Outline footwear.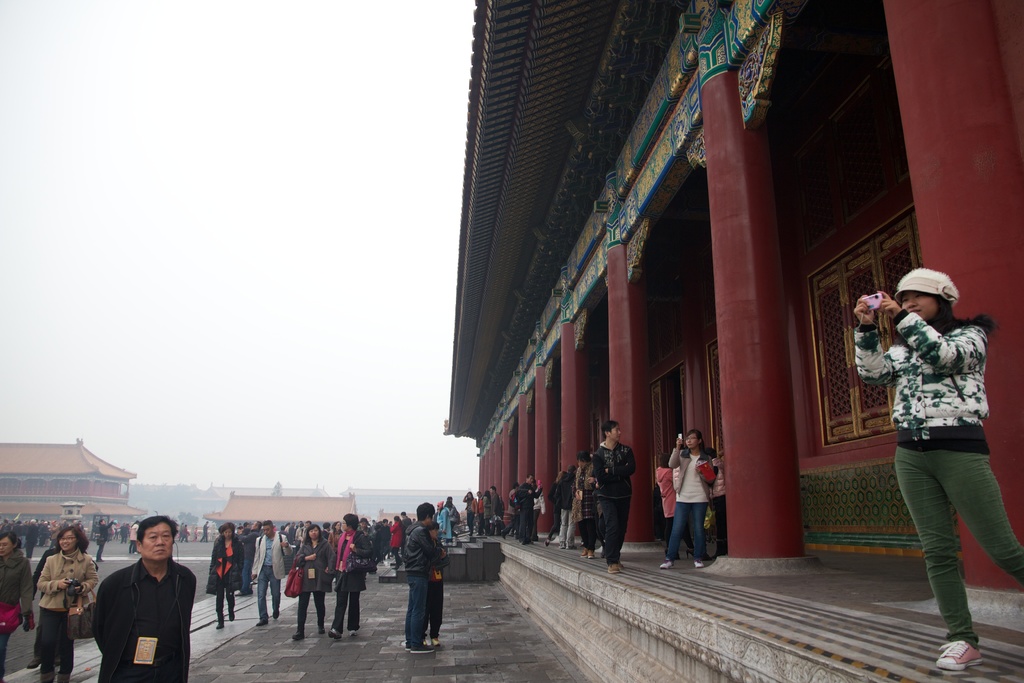
Outline: left=328, top=627, right=341, bottom=641.
